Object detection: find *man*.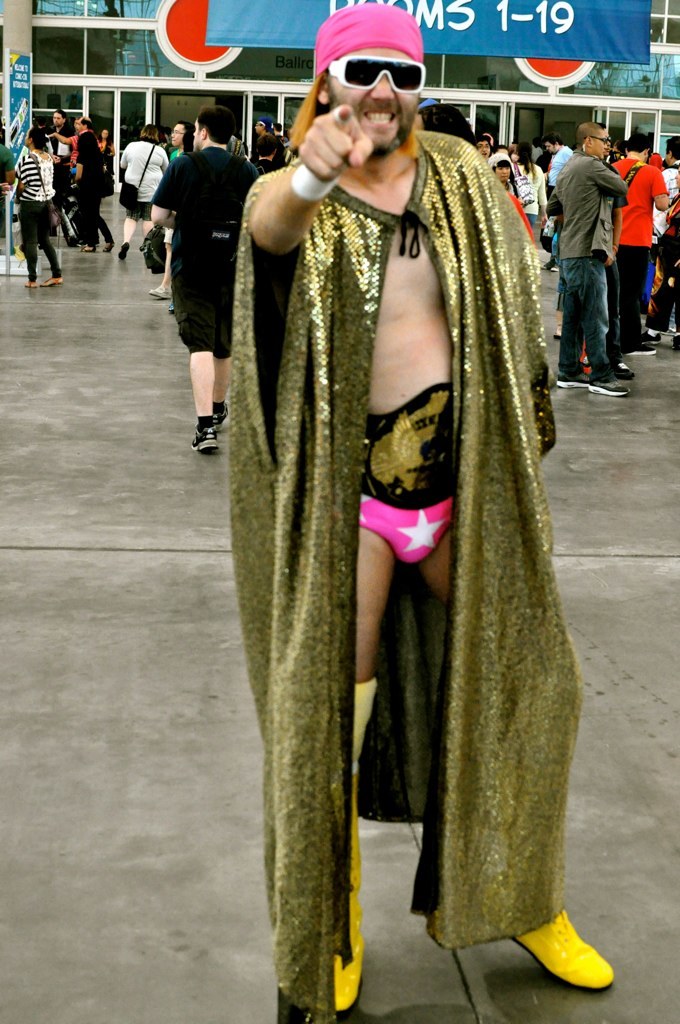
<box>154,79,241,461</box>.
